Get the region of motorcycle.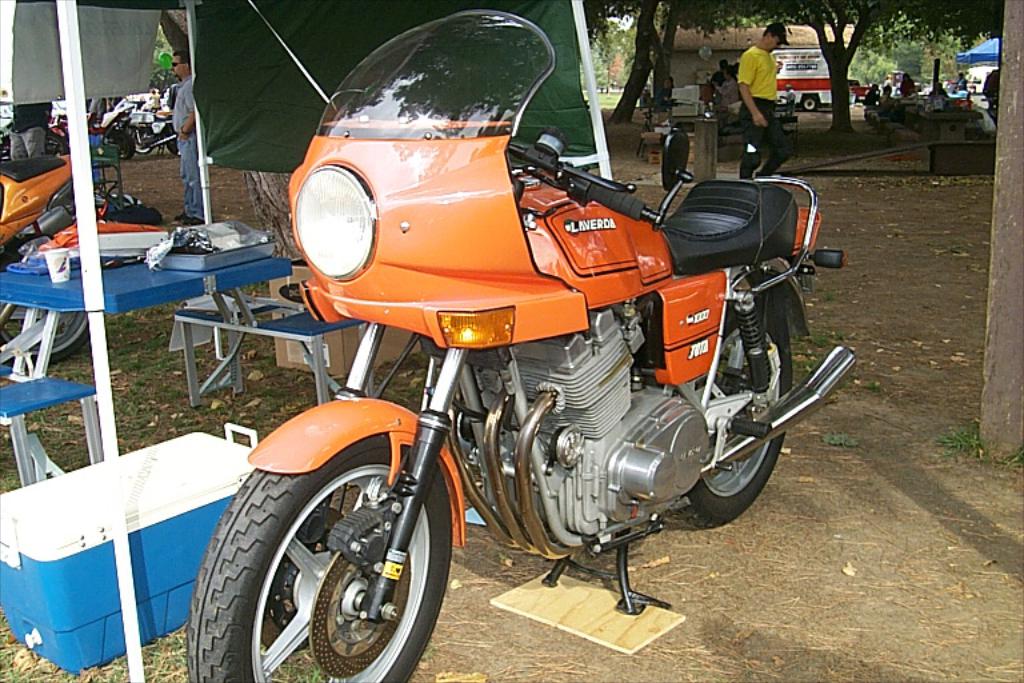
bbox=(184, 0, 859, 682).
